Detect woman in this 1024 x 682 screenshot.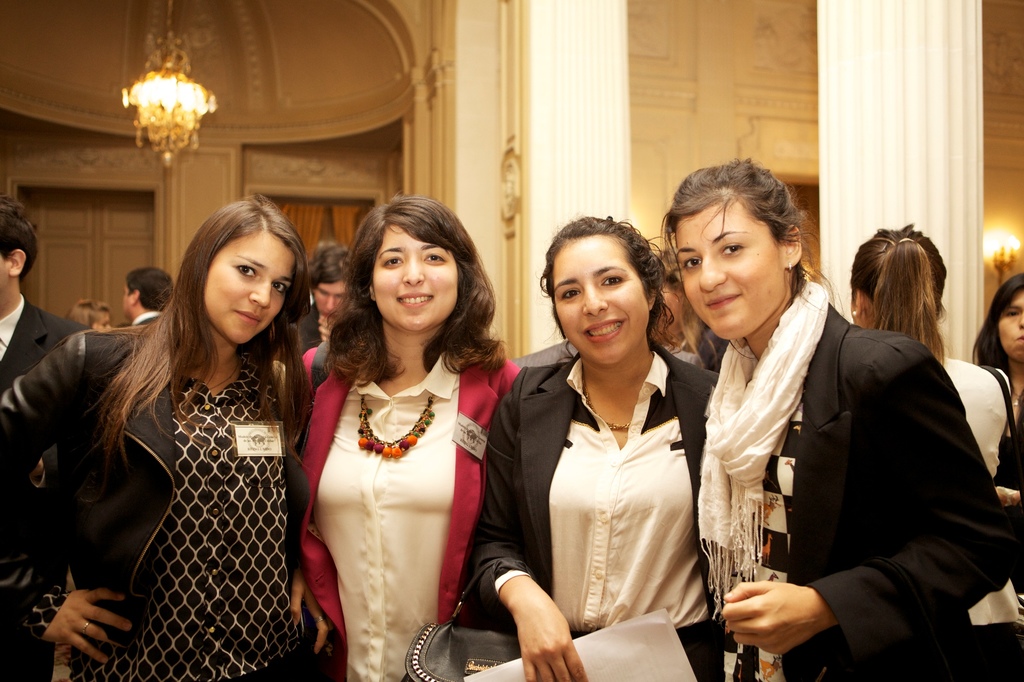
Detection: bbox=[282, 217, 510, 678].
